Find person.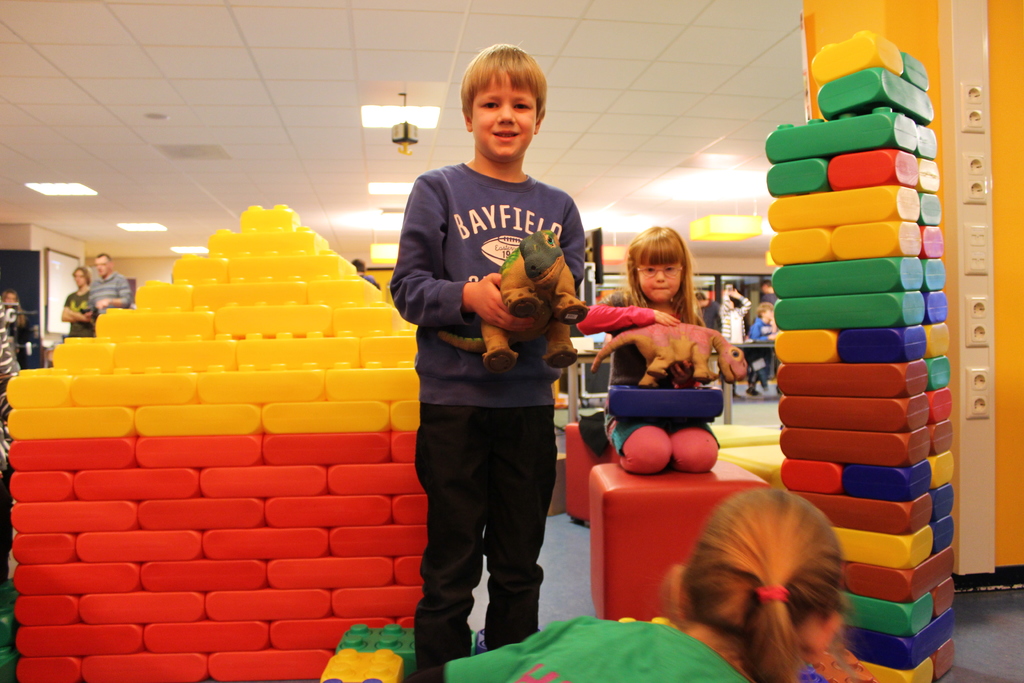
region(722, 288, 751, 398).
